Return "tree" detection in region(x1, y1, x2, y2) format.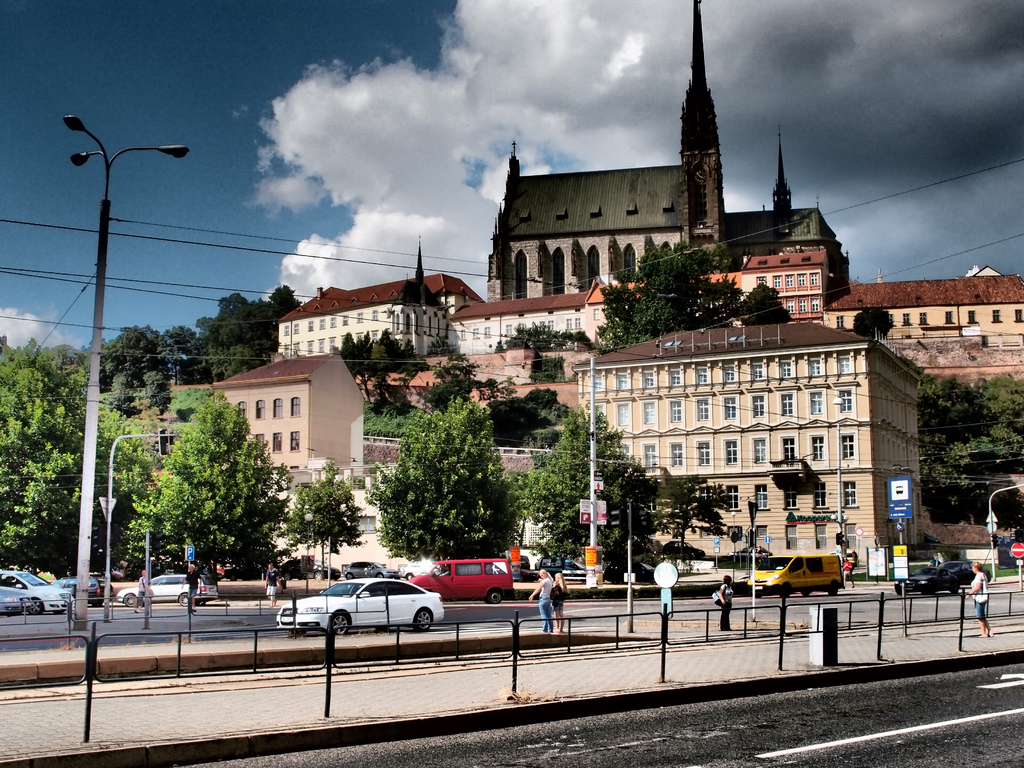
region(332, 325, 417, 381).
